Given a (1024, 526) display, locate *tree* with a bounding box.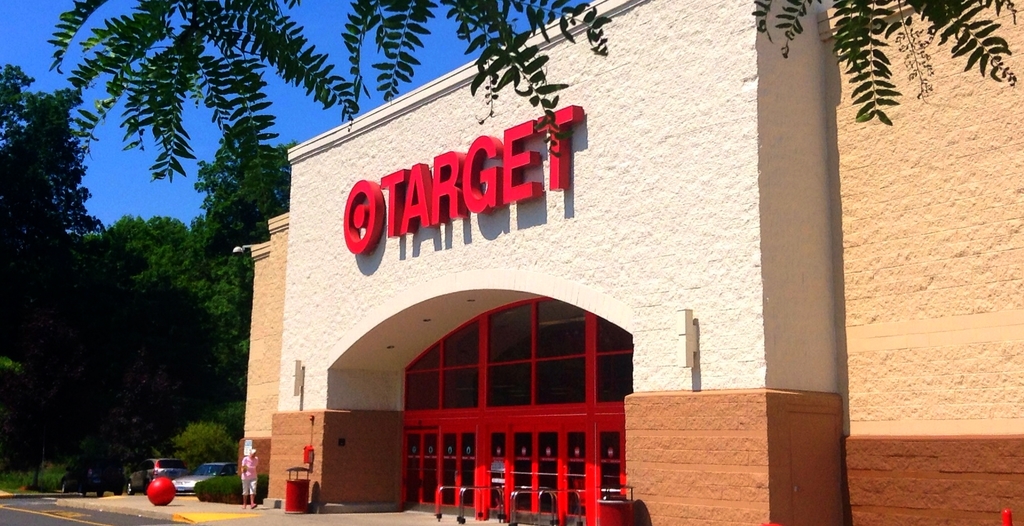
Located: Rect(53, 3, 1009, 187).
